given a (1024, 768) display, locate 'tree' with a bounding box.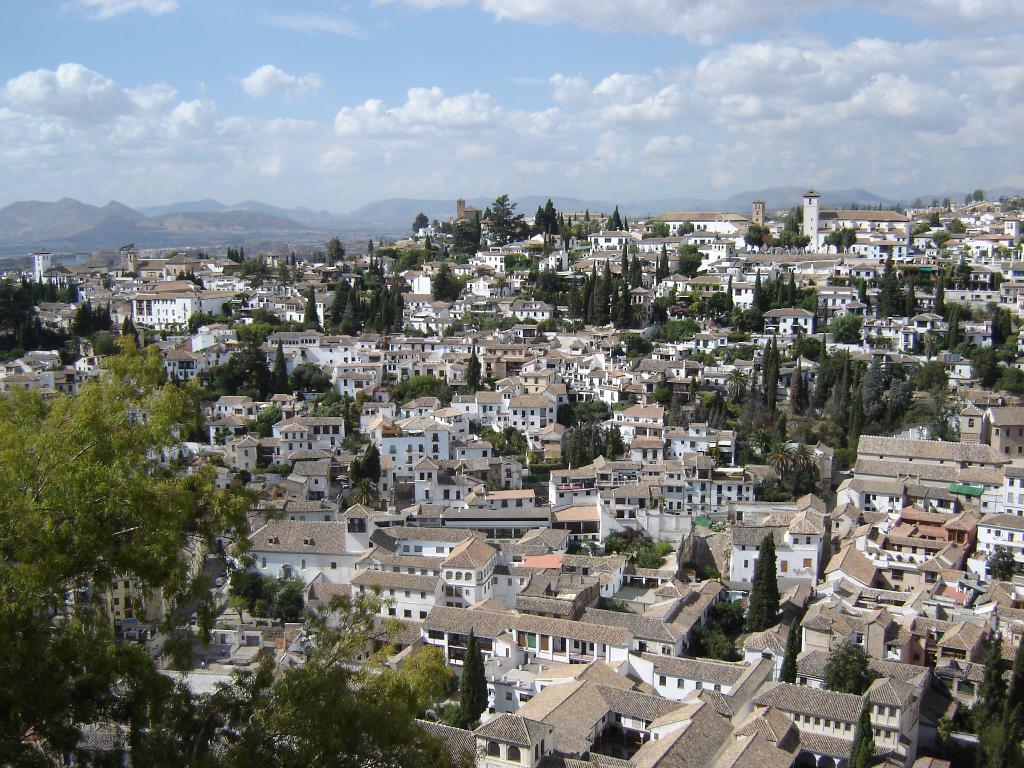
Located: [271, 340, 293, 394].
